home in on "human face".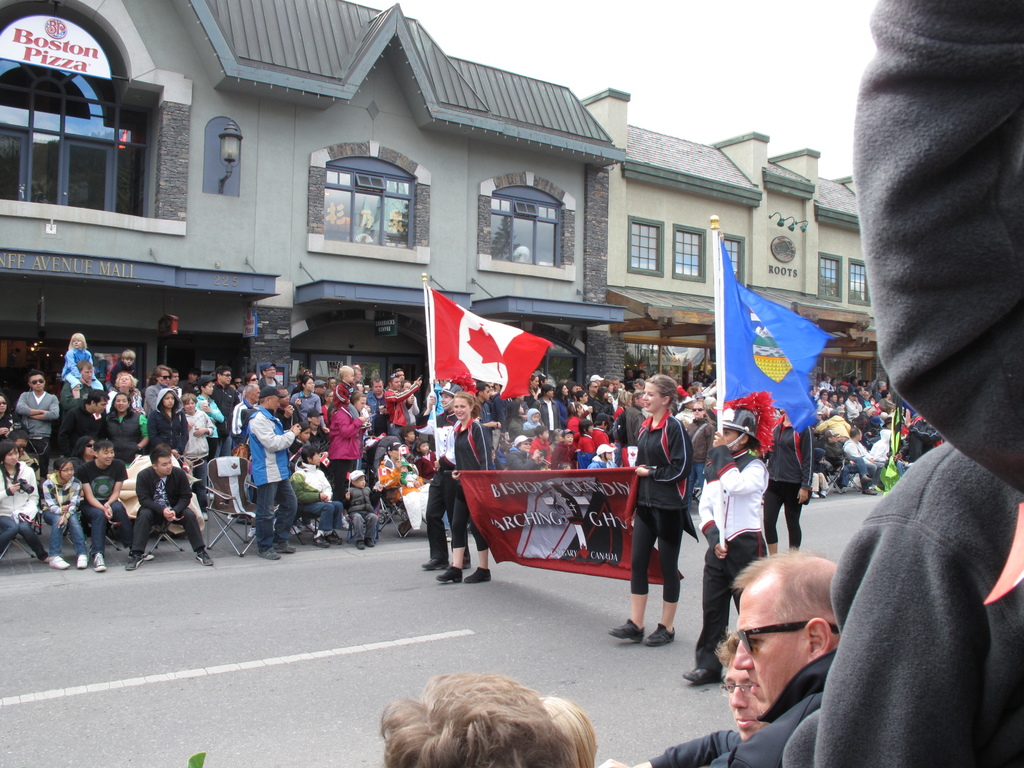
Homed in at [349, 474, 367, 491].
